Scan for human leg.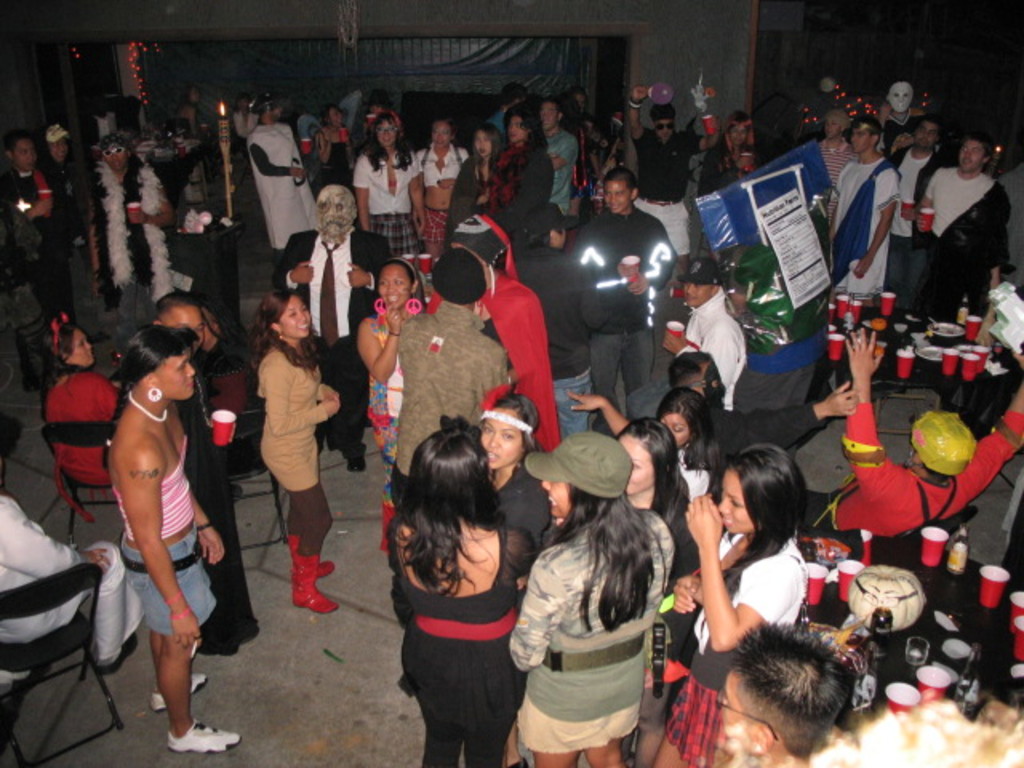
Scan result: 400 640 464 766.
